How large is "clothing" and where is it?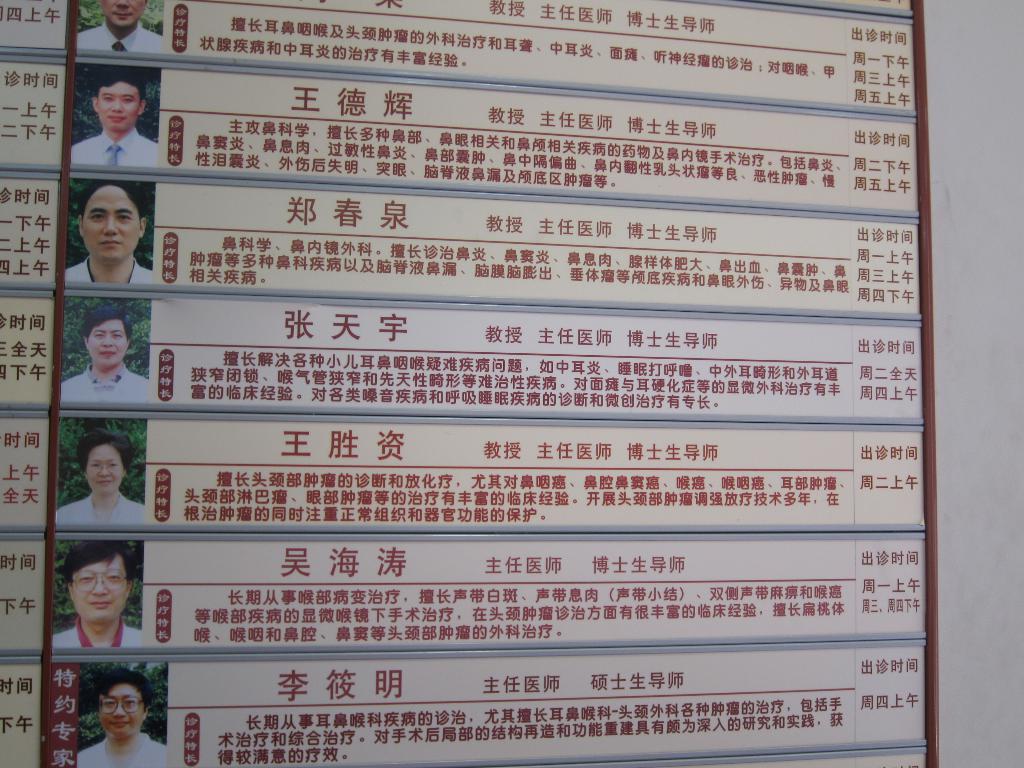
Bounding box: <box>71,22,164,58</box>.
